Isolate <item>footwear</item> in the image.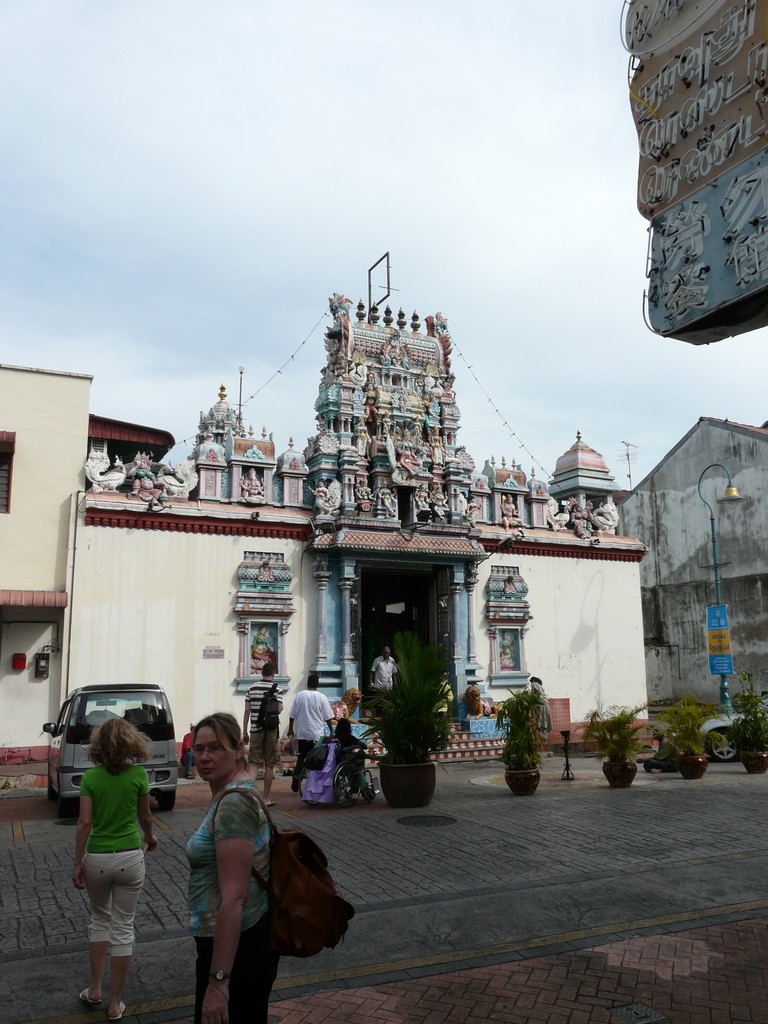
Isolated region: select_region(264, 793, 275, 807).
